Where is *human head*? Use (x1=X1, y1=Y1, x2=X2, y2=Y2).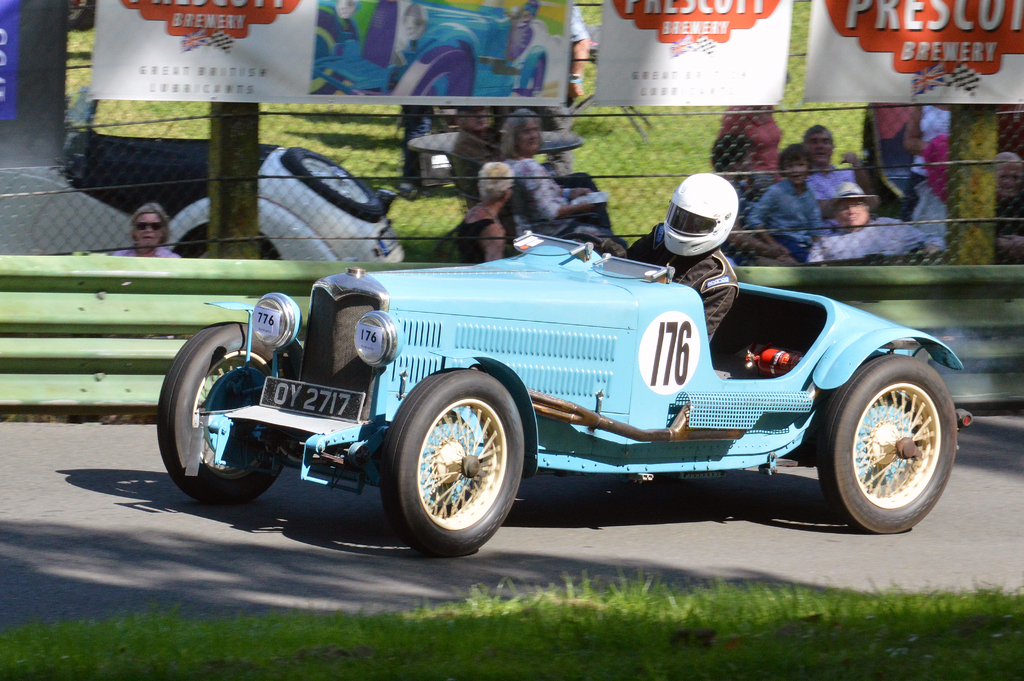
(x1=481, y1=160, x2=513, y2=208).
